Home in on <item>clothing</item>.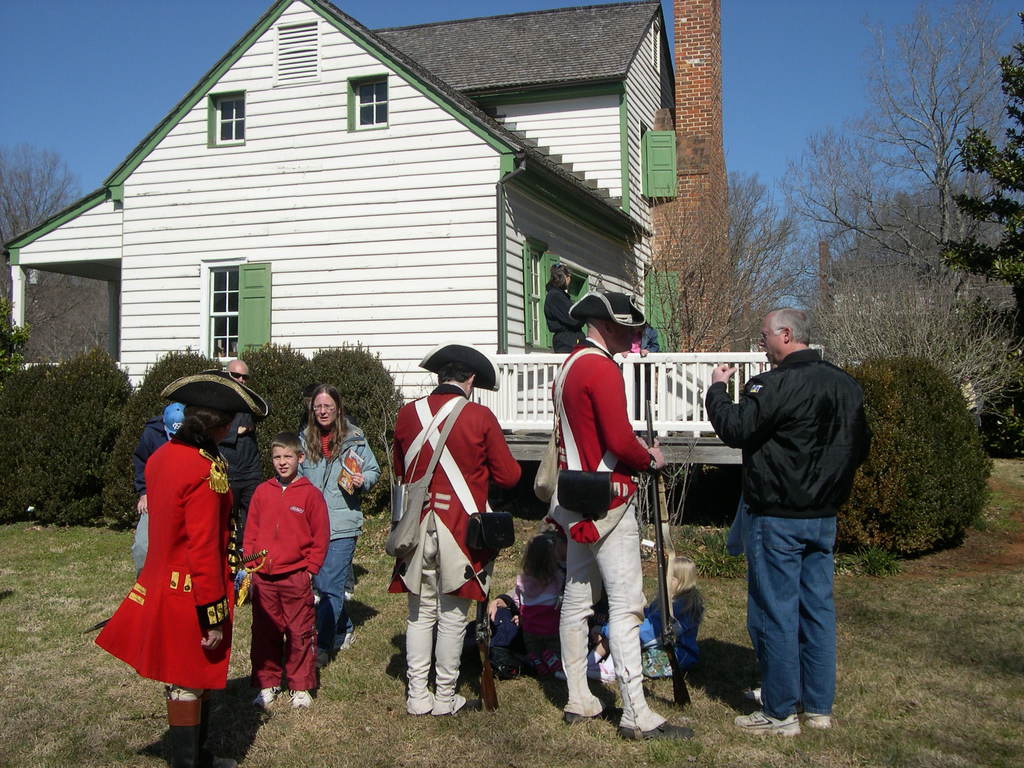
Homed in at bbox=[299, 420, 385, 639].
